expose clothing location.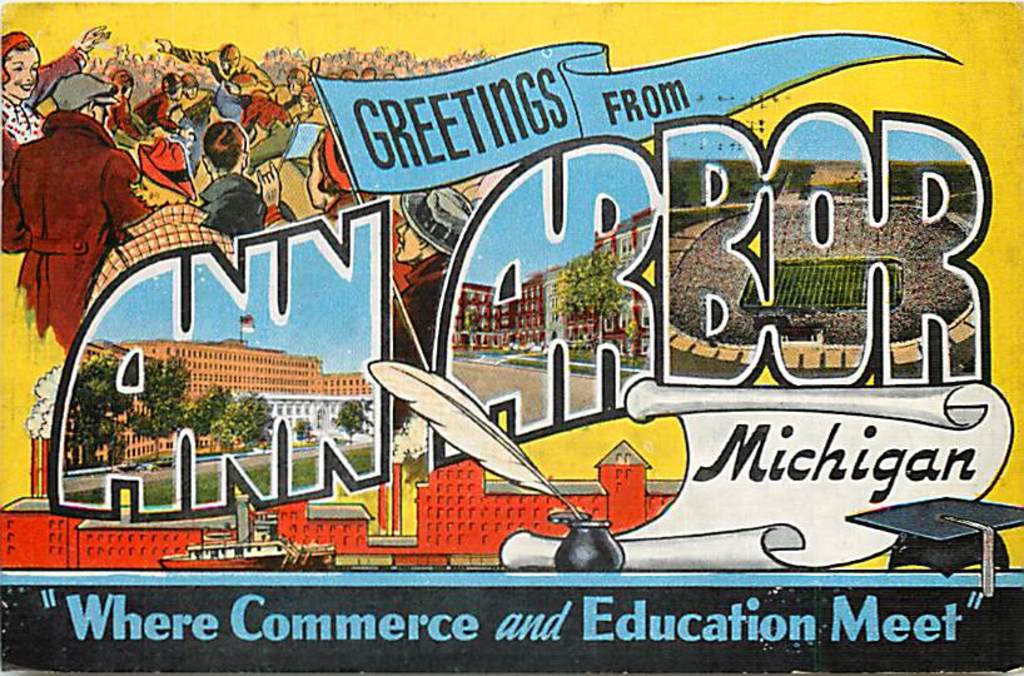
Exposed at bbox=[180, 173, 269, 232].
